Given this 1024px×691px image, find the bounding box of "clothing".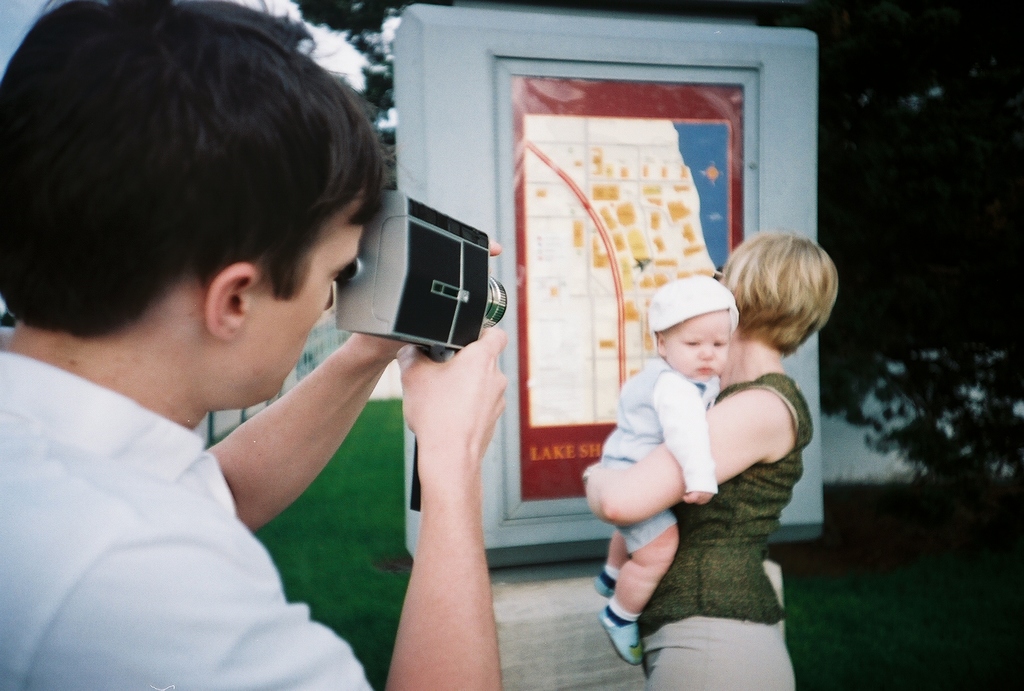
x1=598 y1=358 x2=720 y2=557.
